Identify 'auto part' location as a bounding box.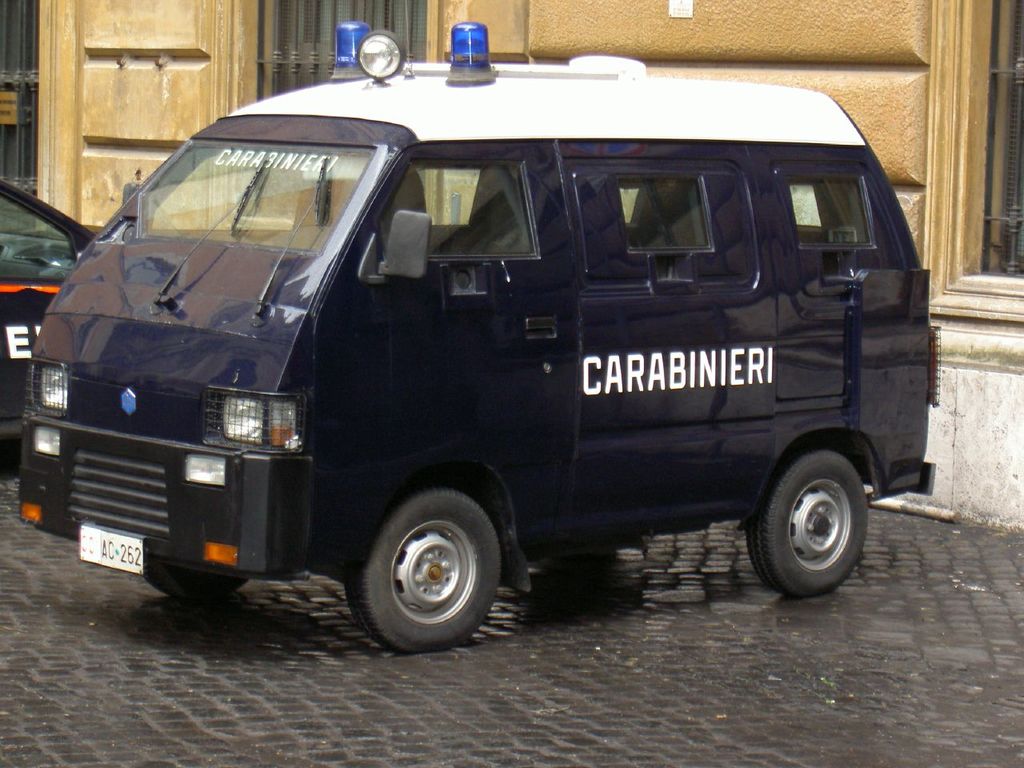
(x1=374, y1=158, x2=537, y2=278).
